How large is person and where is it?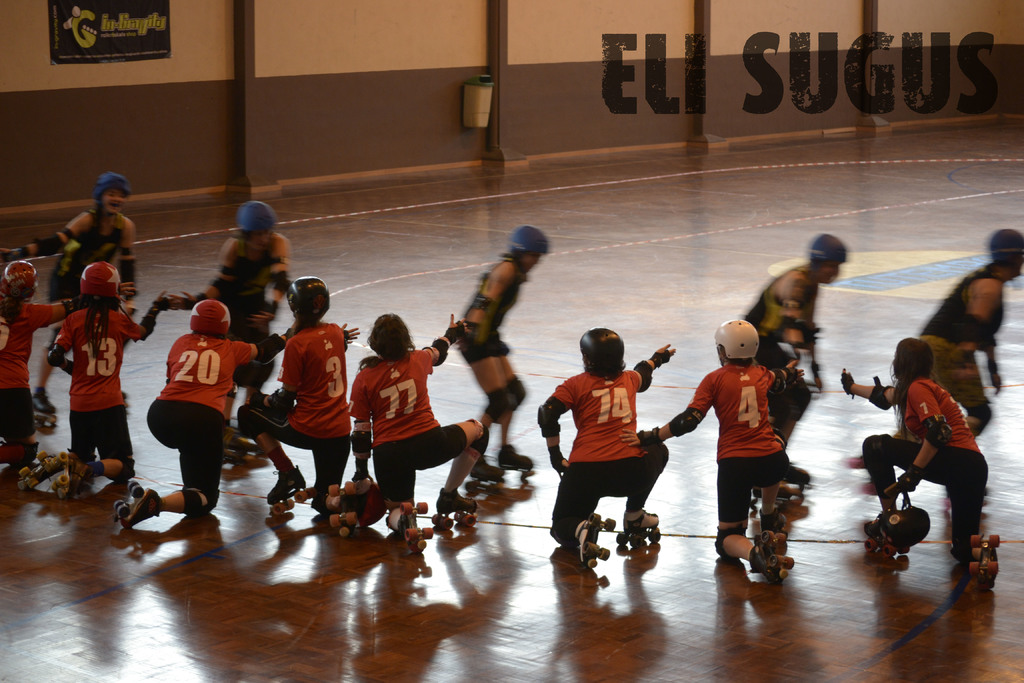
Bounding box: select_region(620, 317, 803, 583).
